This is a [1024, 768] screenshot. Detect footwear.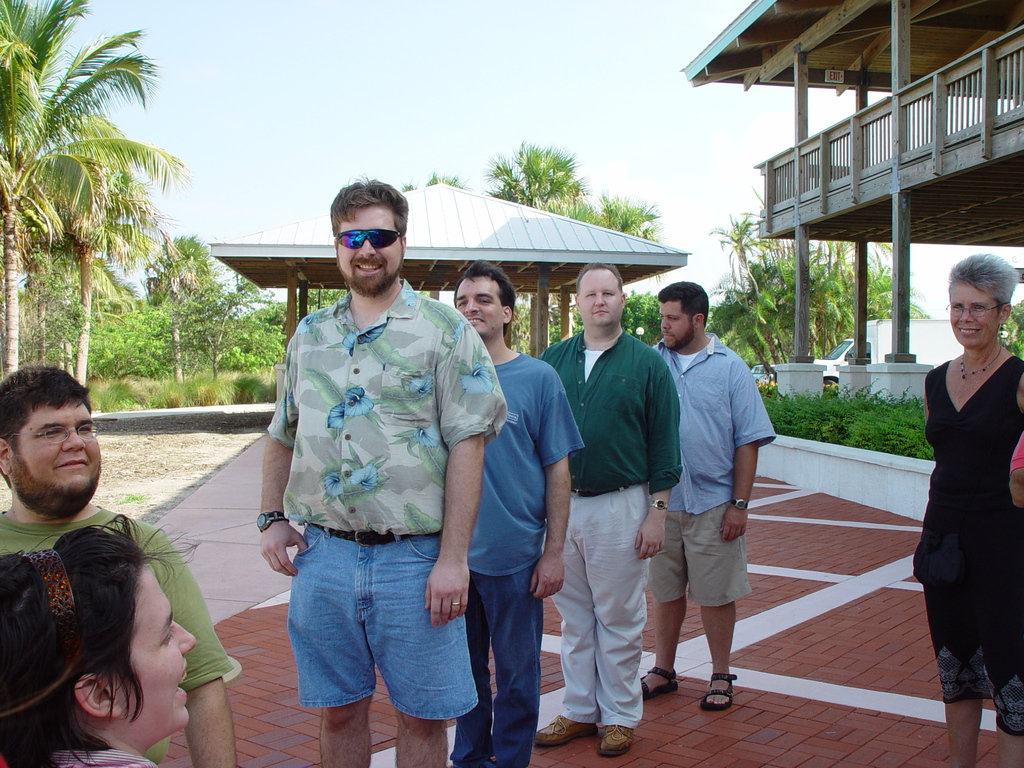
bbox(536, 715, 598, 748).
